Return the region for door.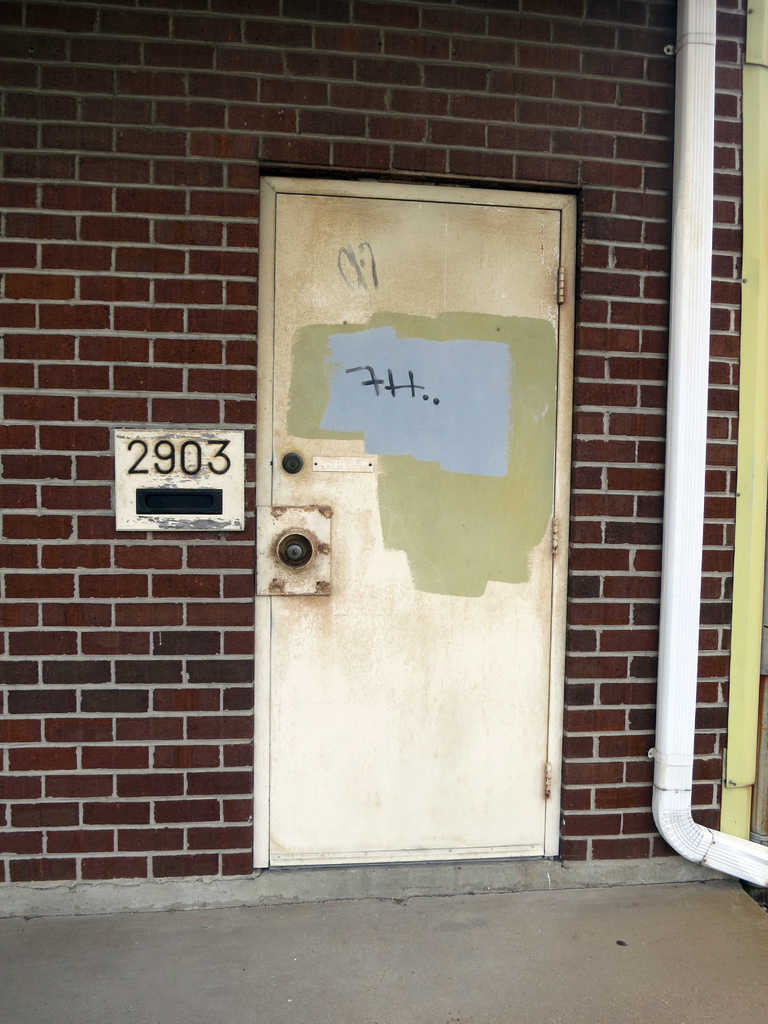
(x1=260, y1=199, x2=561, y2=870).
